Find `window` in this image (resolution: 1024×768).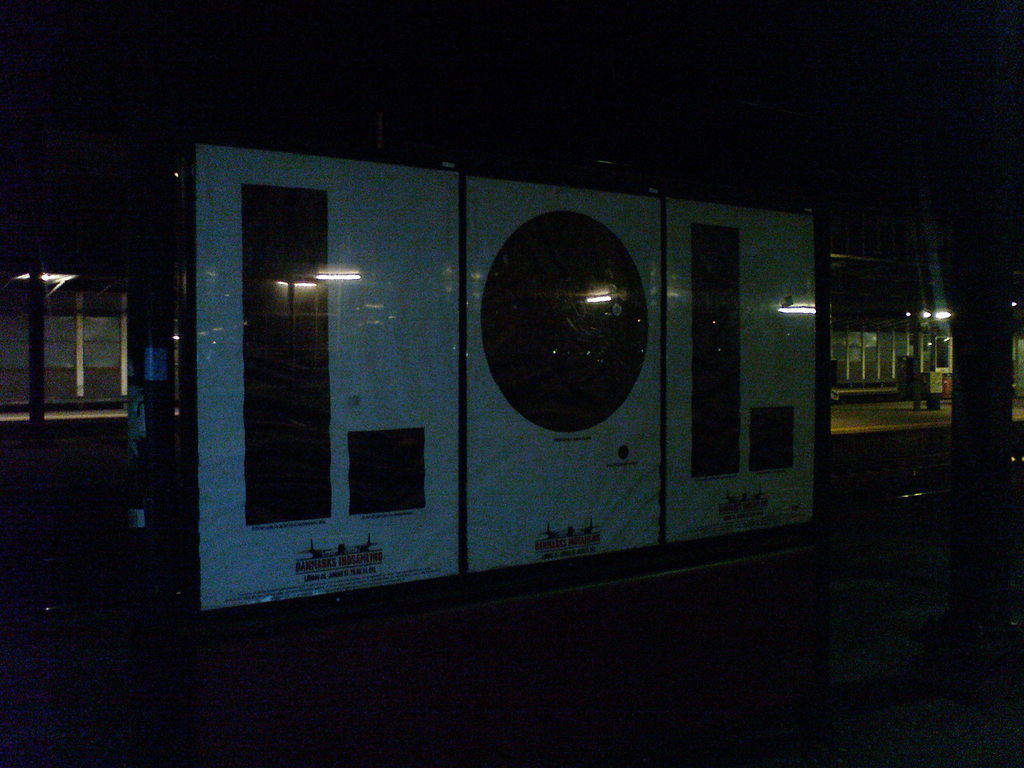
(left=84, top=314, right=124, bottom=398).
